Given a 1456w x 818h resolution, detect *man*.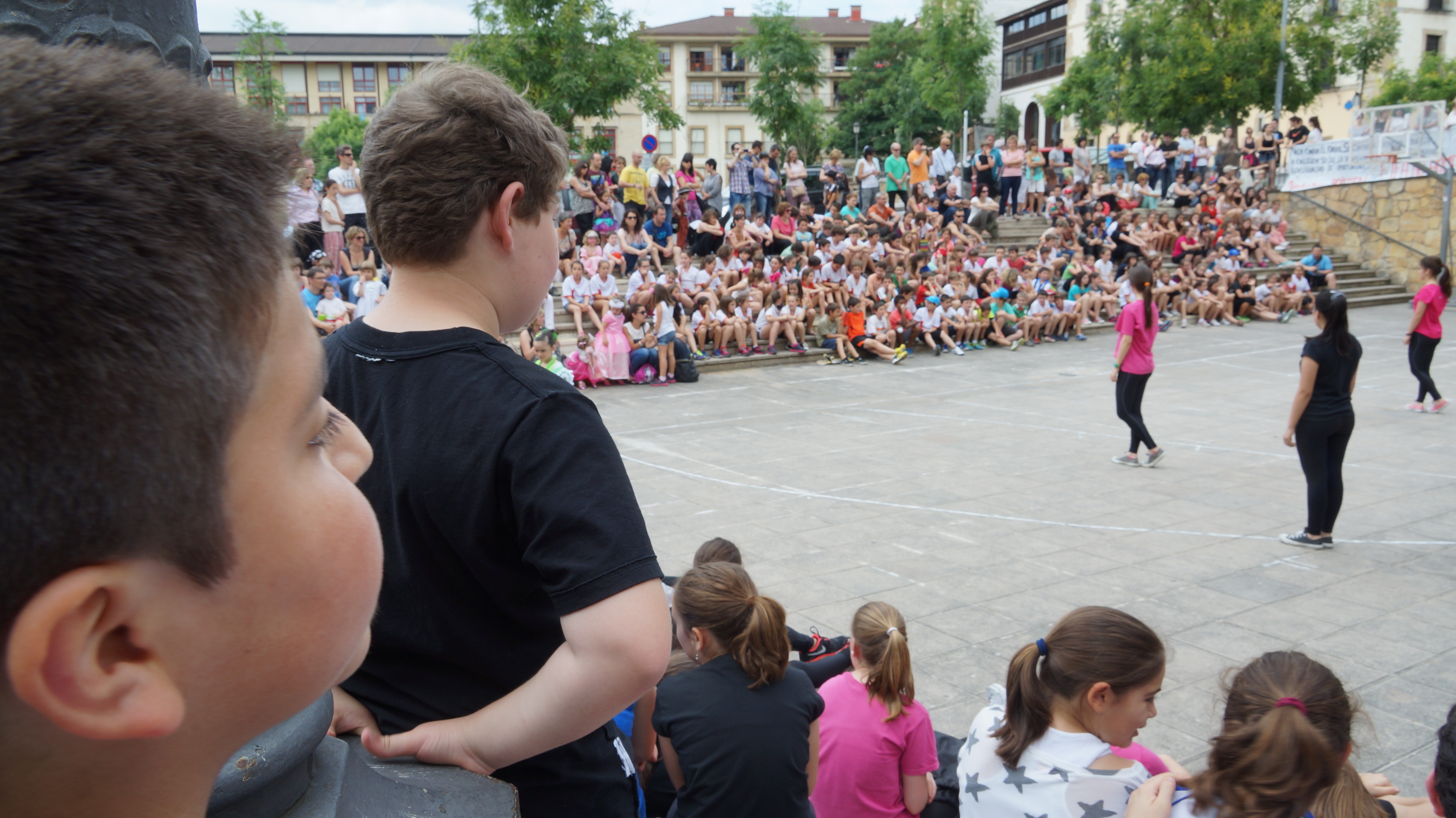
BBox(191, 61, 200, 82).
